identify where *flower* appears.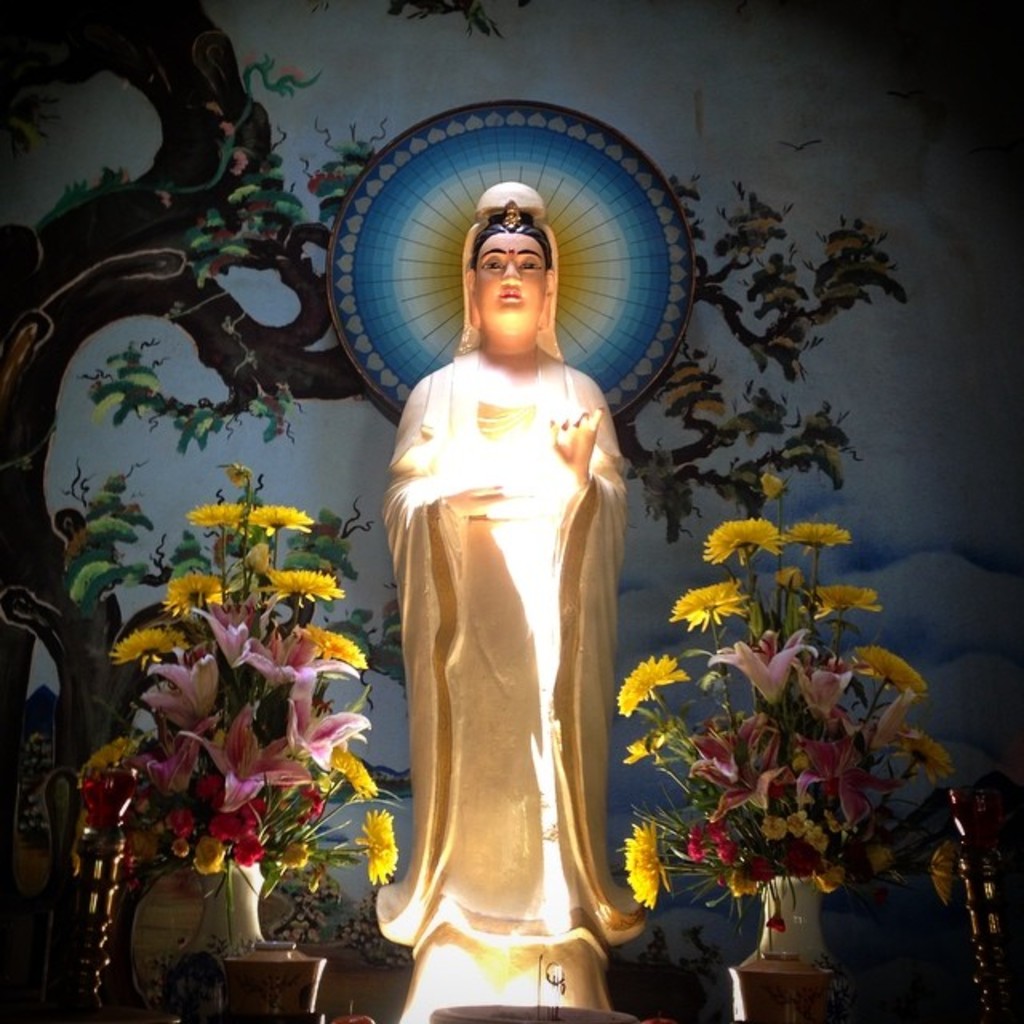
Appears at <region>155, 573, 229, 621</region>.
